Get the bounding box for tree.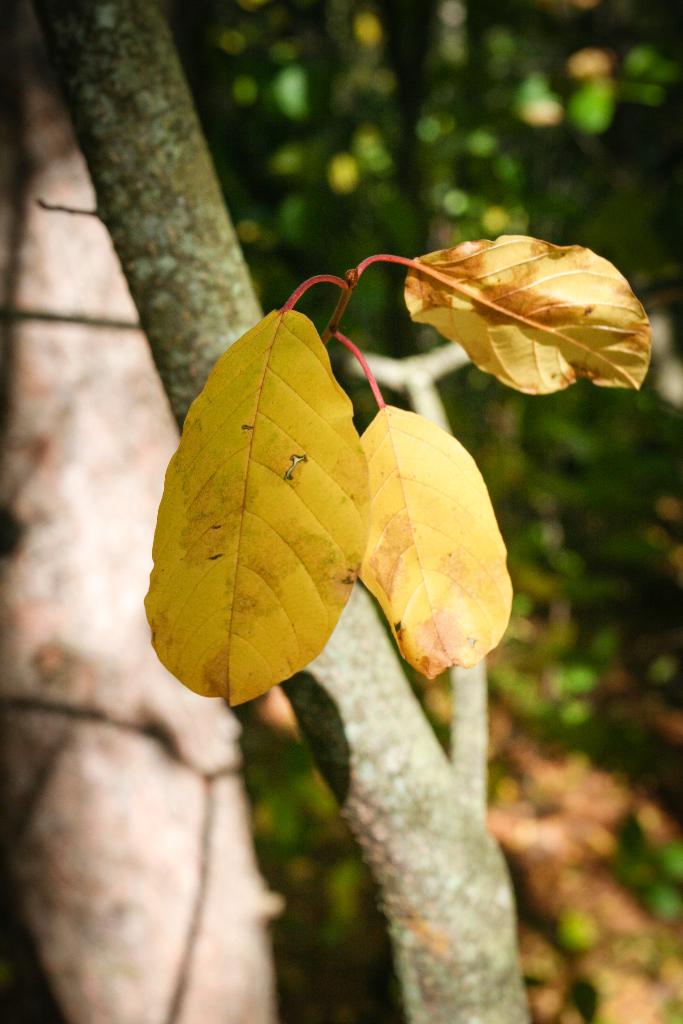
<region>0, 0, 682, 1023</region>.
